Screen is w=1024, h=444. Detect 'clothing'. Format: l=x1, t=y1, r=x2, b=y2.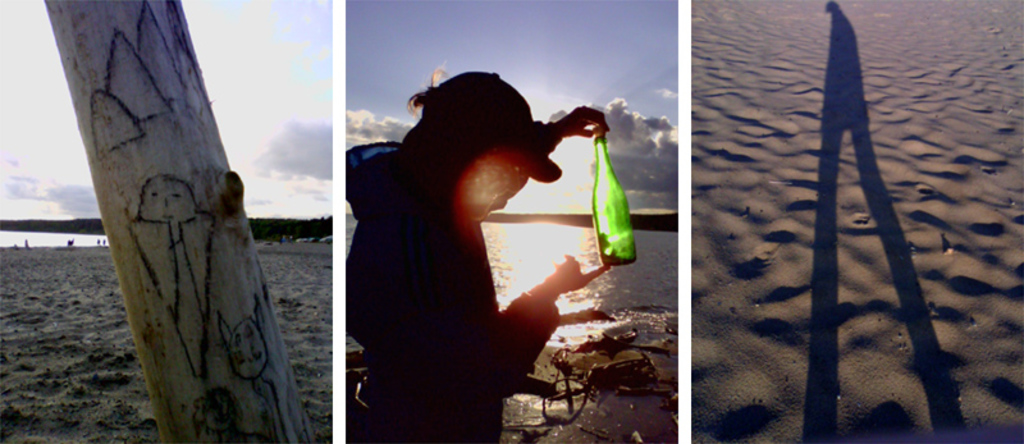
l=326, t=81, r=598, b=420.
